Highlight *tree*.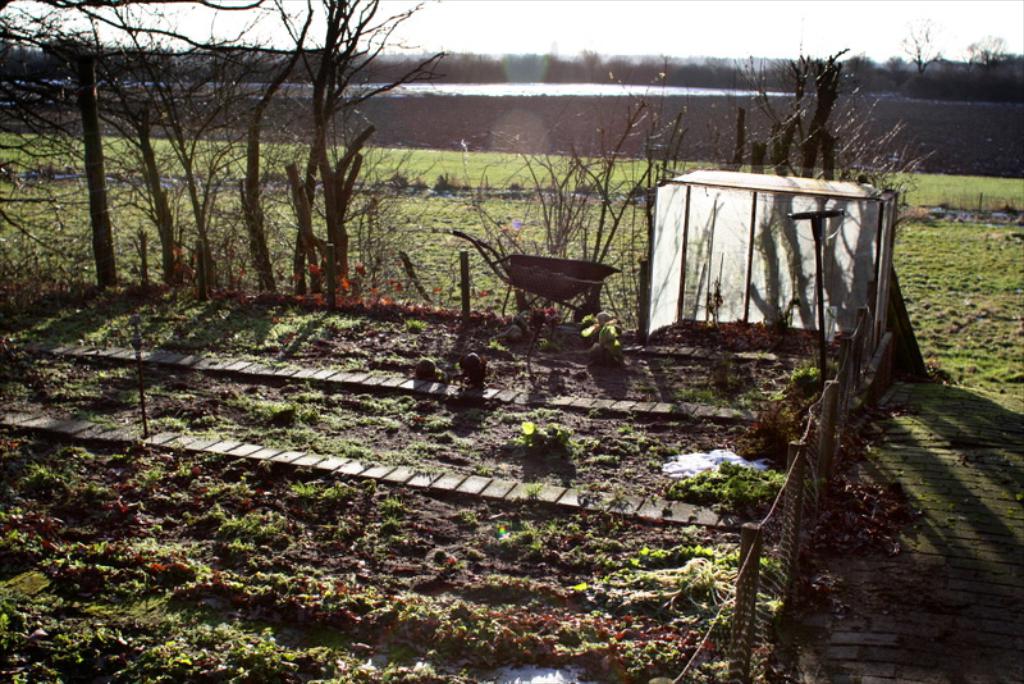
Highlighted region: (956, 29, 1004, 64).
